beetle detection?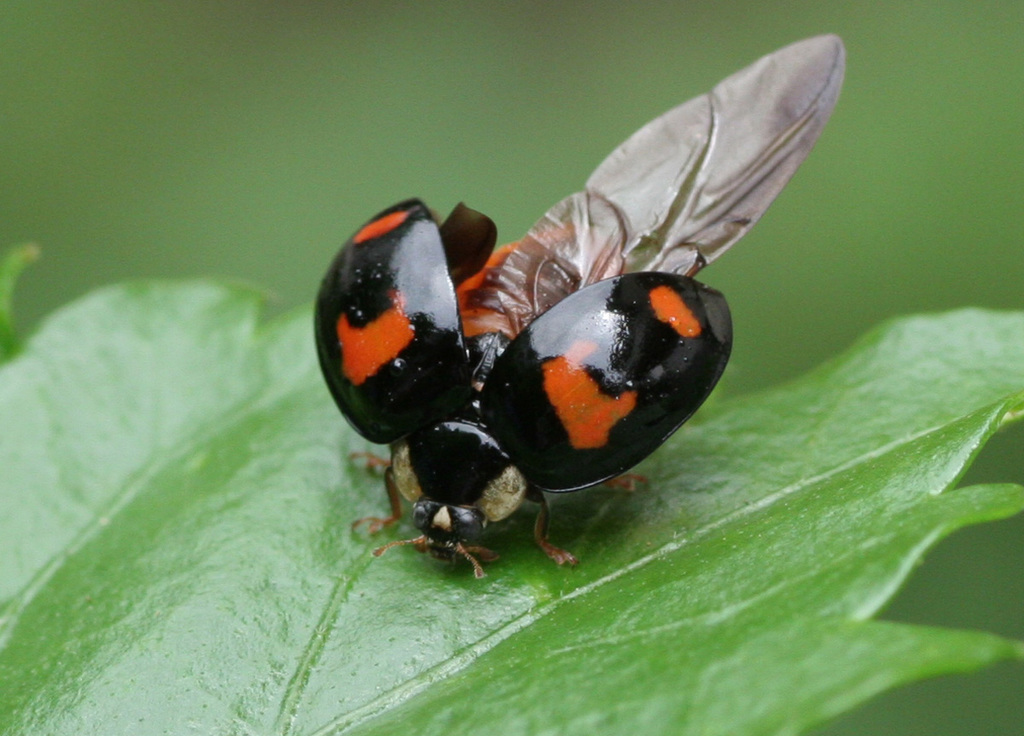
[309, 40, 793, 579]
